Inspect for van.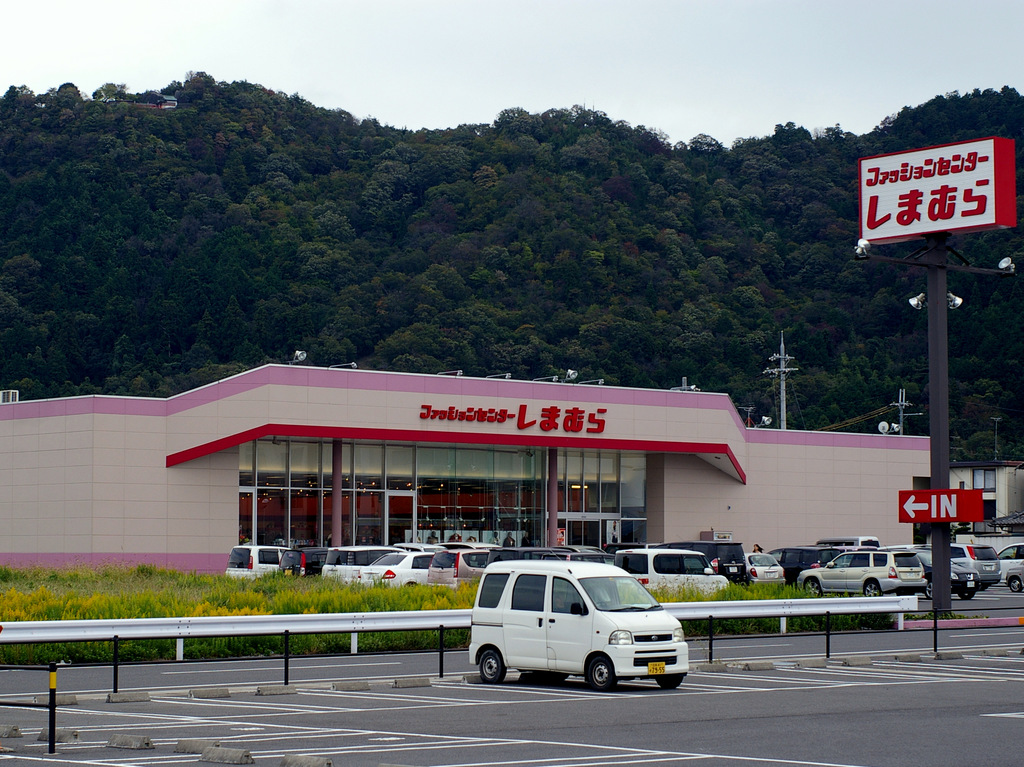
Inspection: box(813, 533, 879, 548).
